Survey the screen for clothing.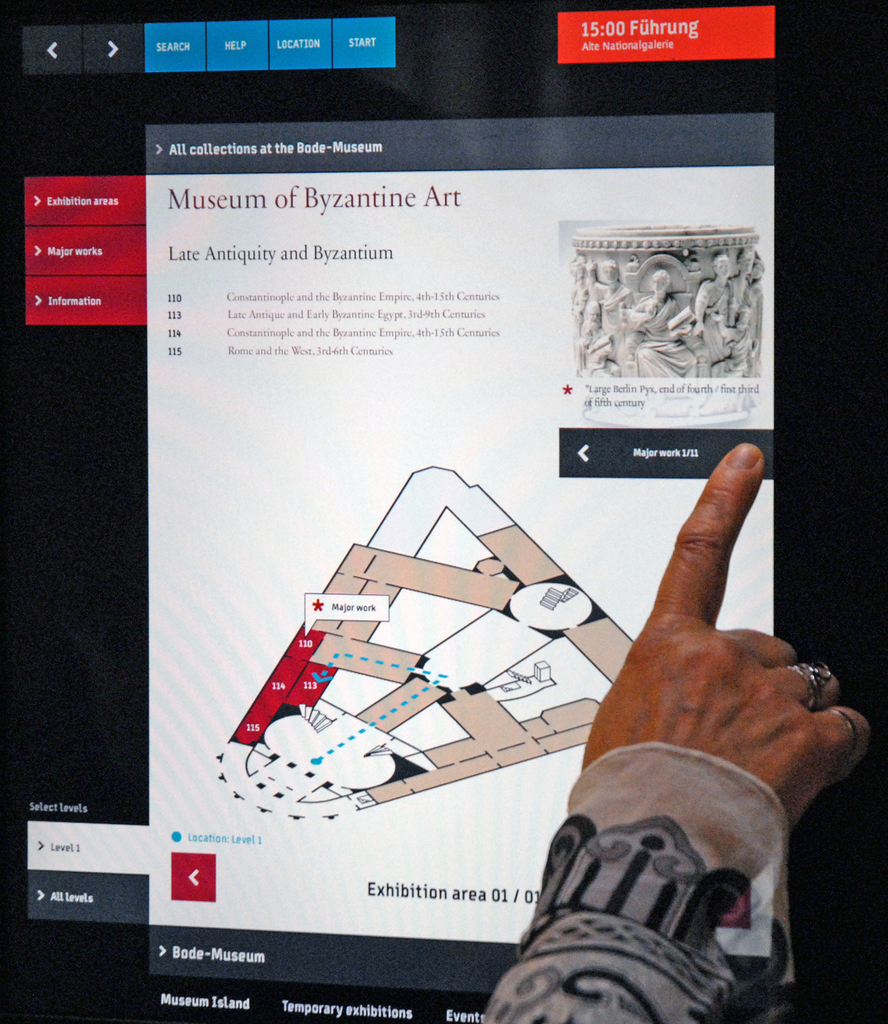
Survey found: region(576, 282, 588, 340).
